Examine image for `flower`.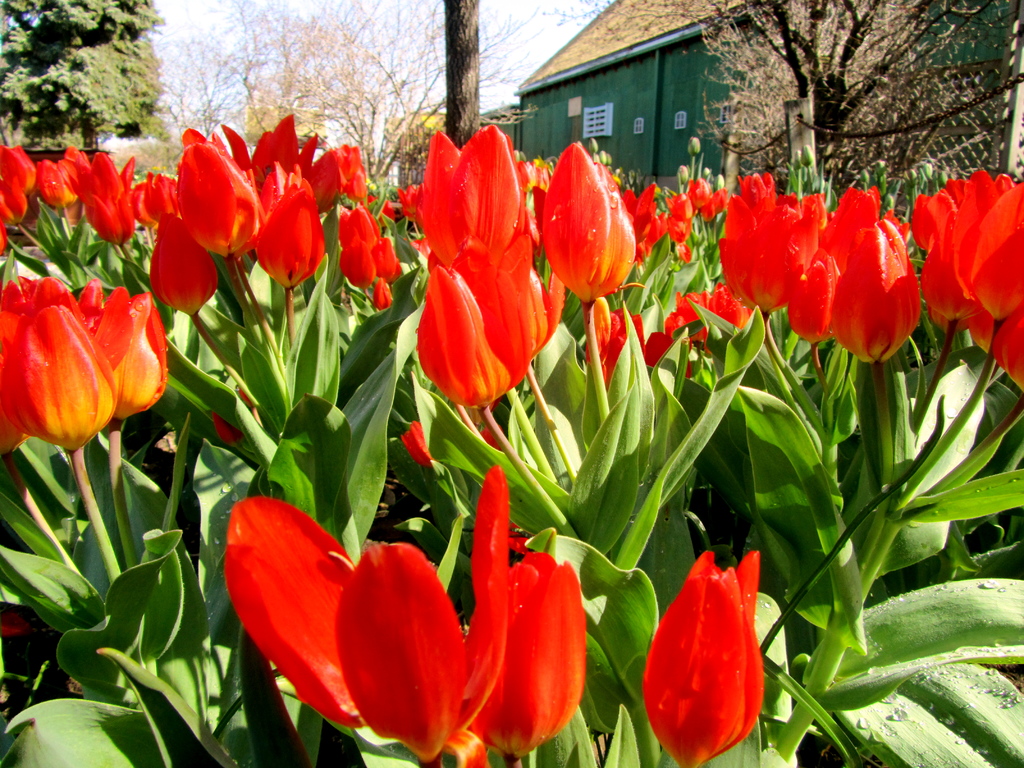
Examination result: (463, 540, 592, 751).
